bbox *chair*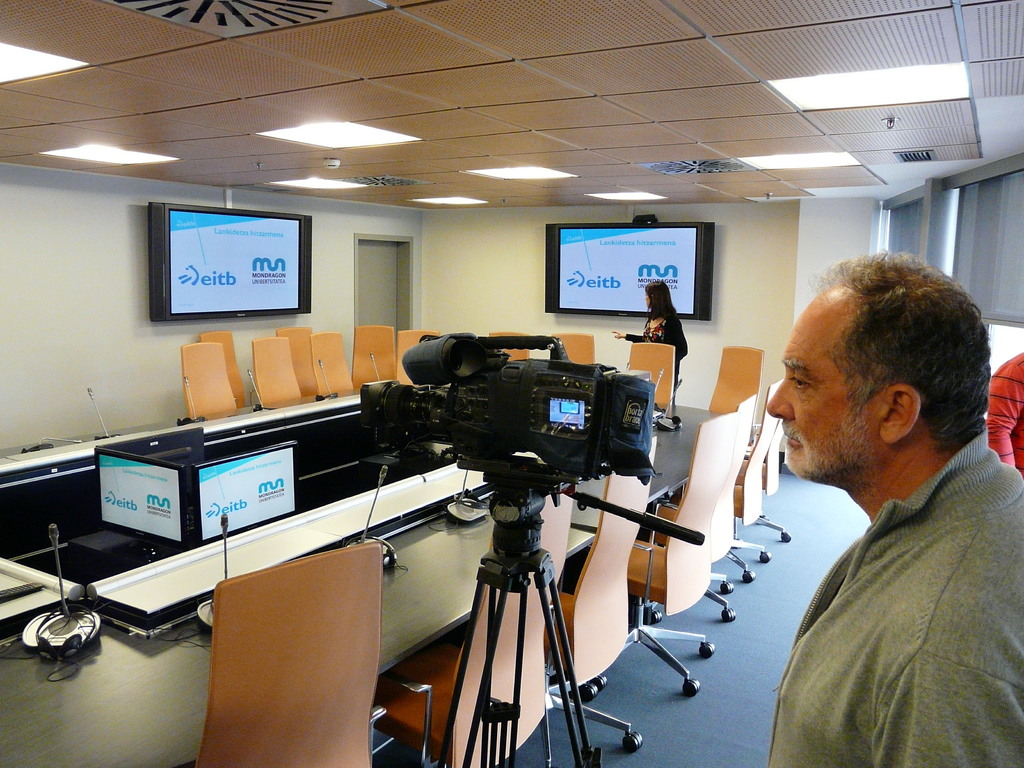
pyautogui.locateOnScreen(377, 481, 573, 767)
